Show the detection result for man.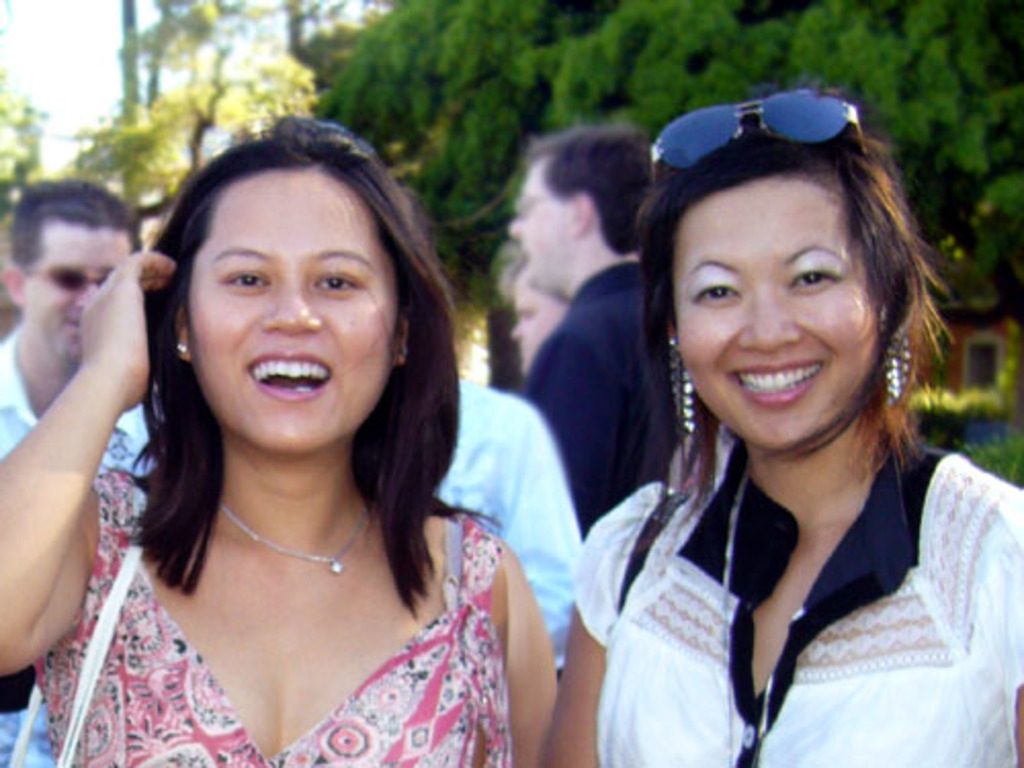
x1=504 y1=123 x2=680 y2=537.
